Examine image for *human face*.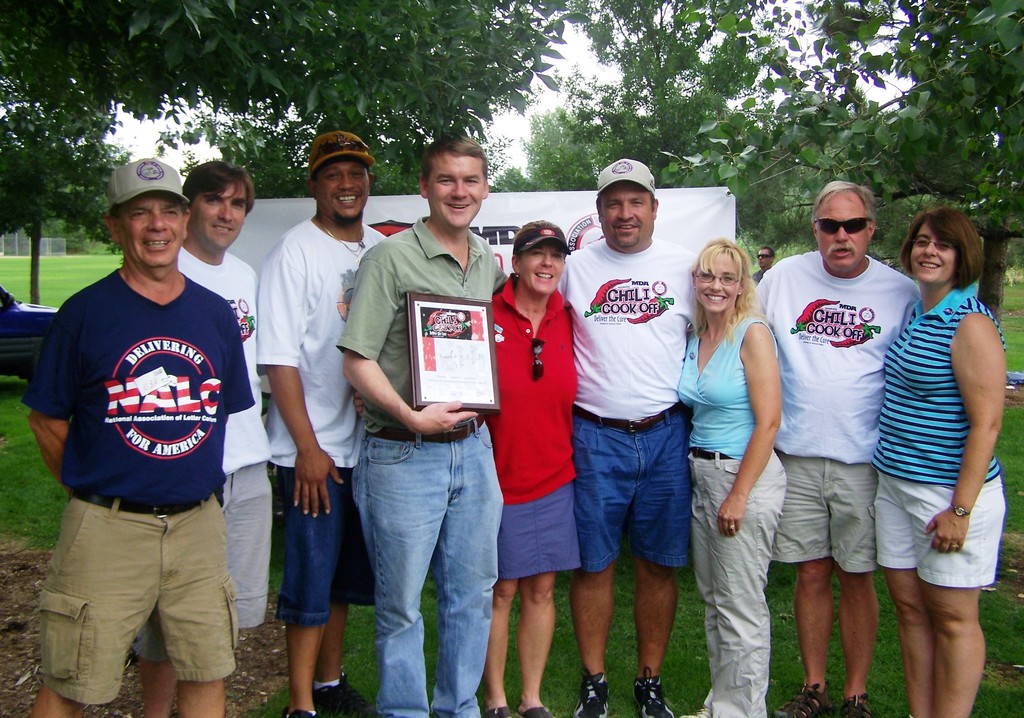
Examination result: left=191, top=183, right=241, bottom=251.
